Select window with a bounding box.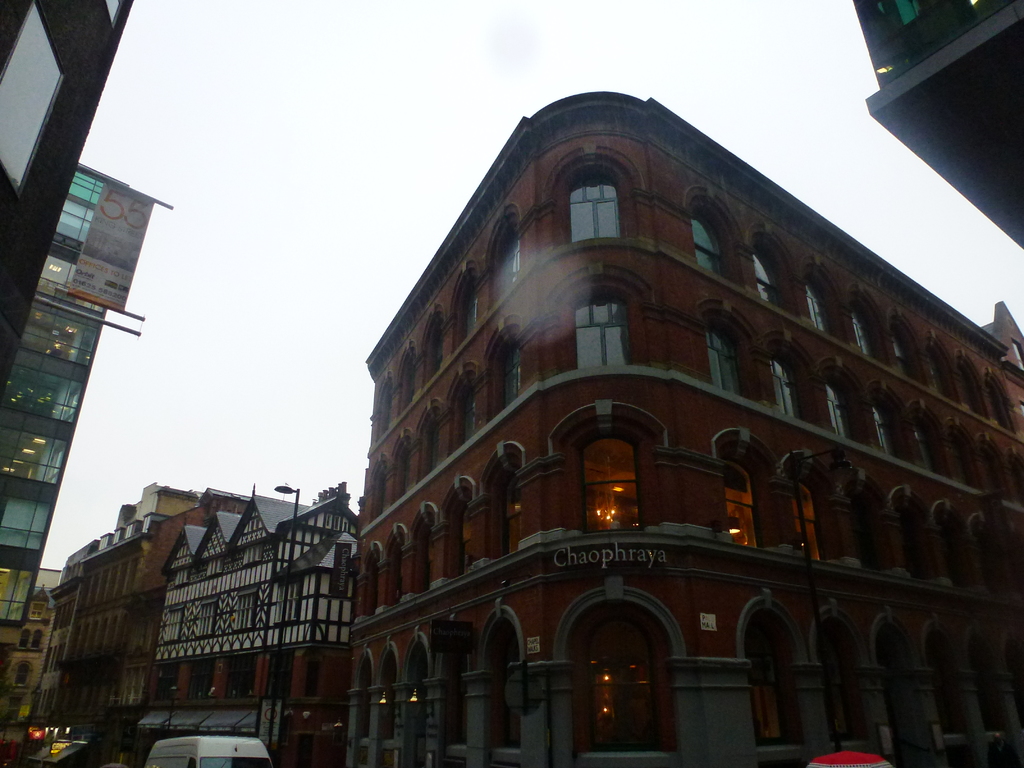
l=452, t=498, r=469, b=569.
